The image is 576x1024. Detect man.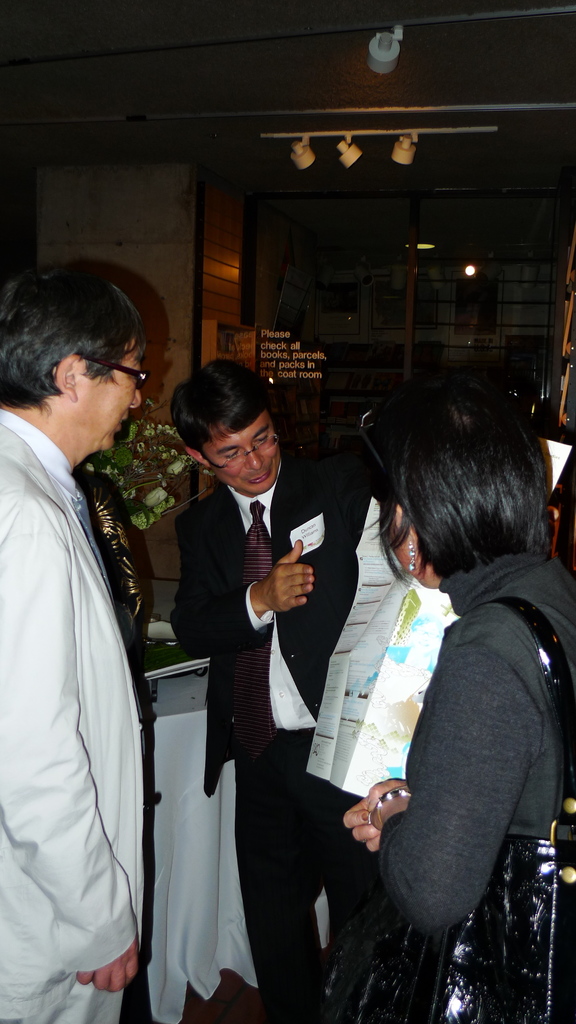
Detection: <box>0,268,168,1023</box>.
